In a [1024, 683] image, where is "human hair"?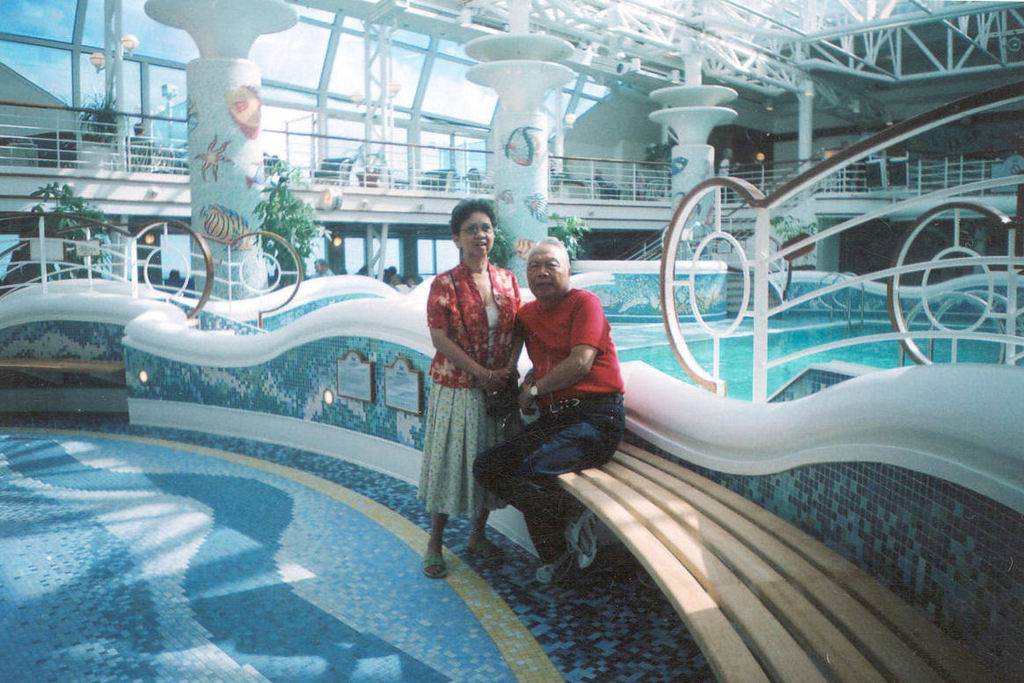
crop(526, 232, 566, 256).
